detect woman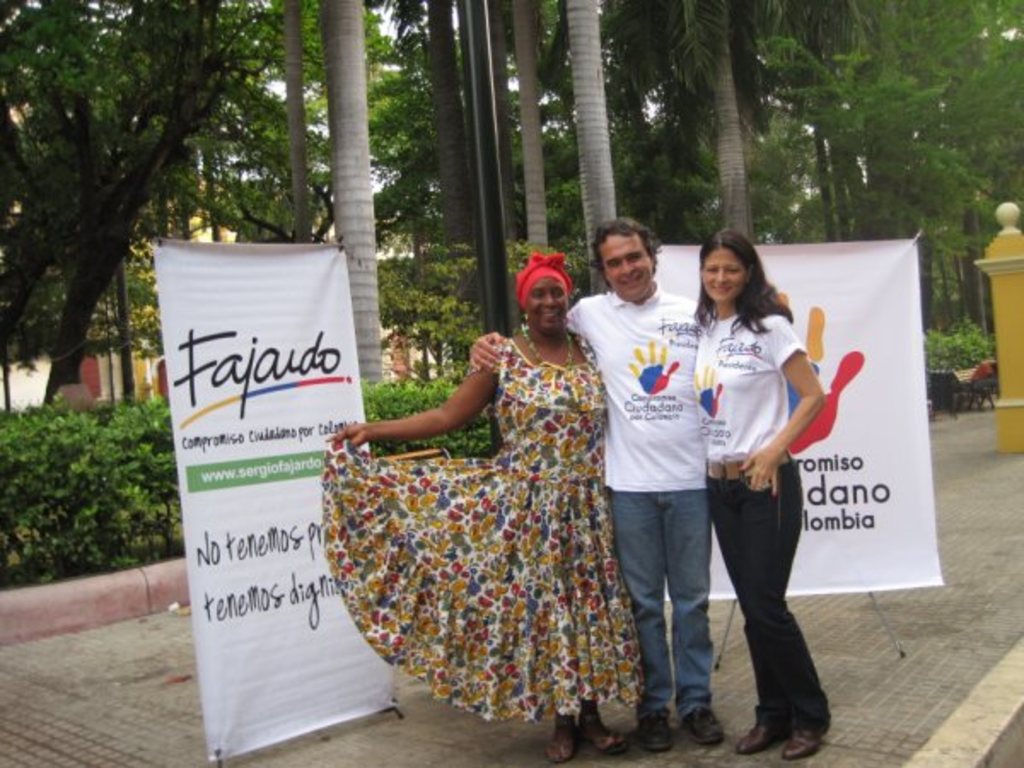
(left=335, top=247, right=654, bottom=715)
